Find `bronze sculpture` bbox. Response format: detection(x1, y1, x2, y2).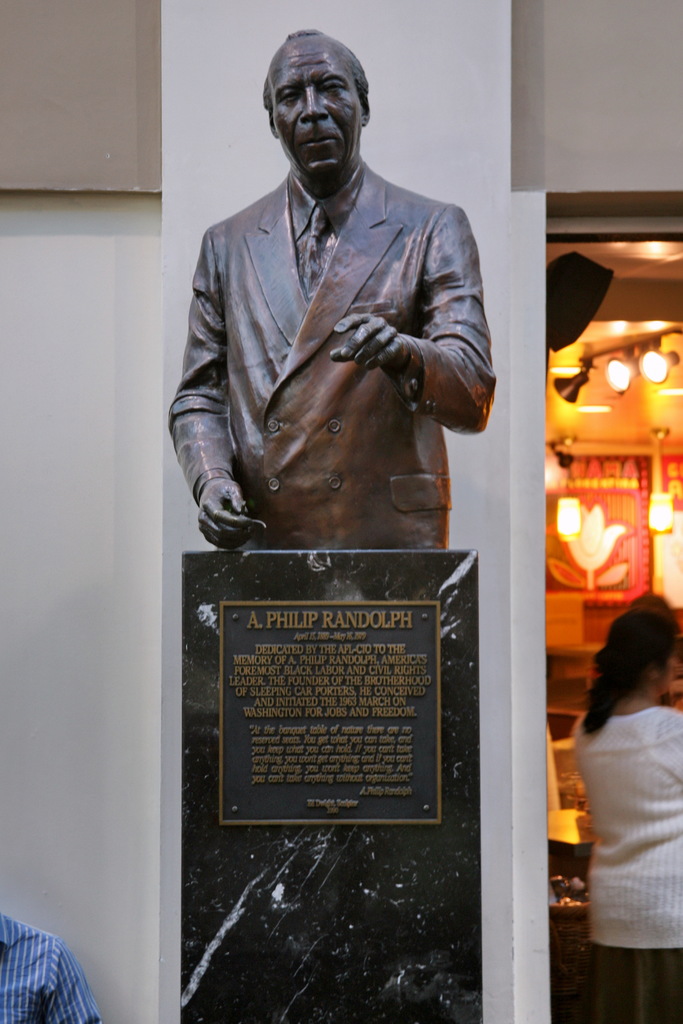
detection(165, 20, 517, 572).
